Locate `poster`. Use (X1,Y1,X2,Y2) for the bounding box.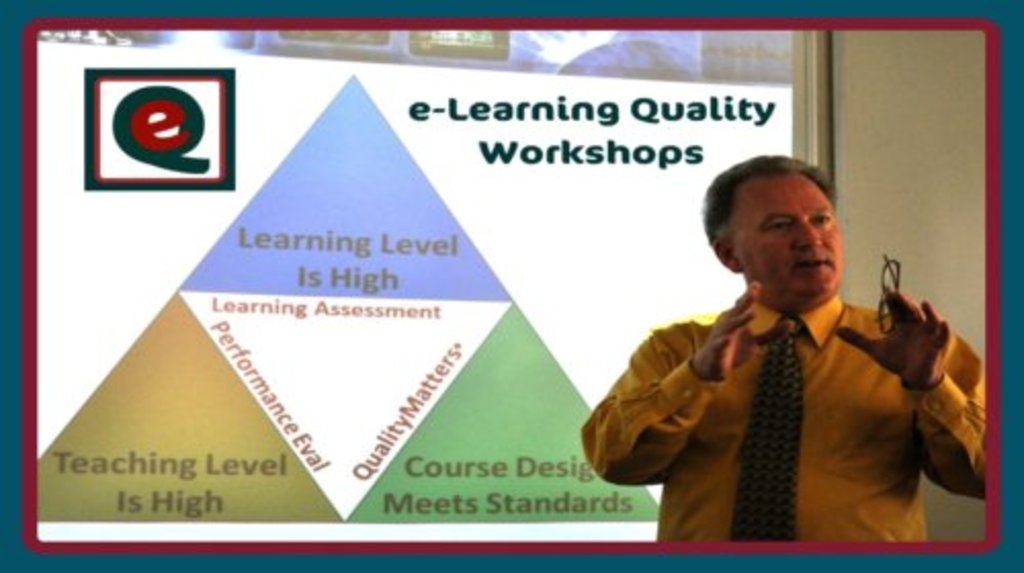
(0,0,1022,571).
